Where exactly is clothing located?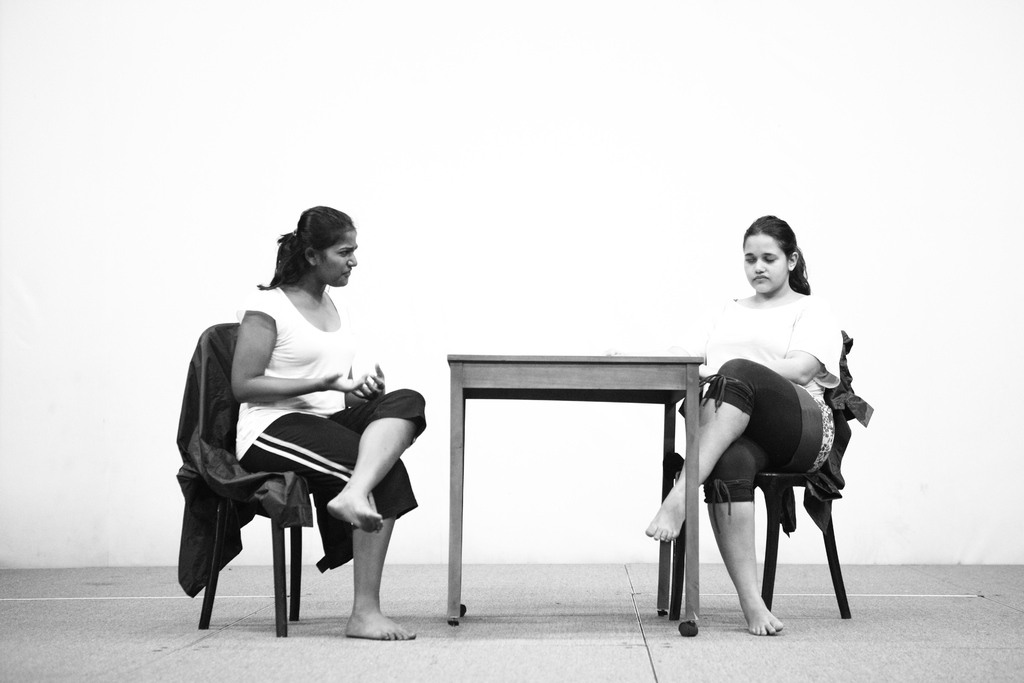
Its bounding box is bbox=[679, 288, 852, 499].
